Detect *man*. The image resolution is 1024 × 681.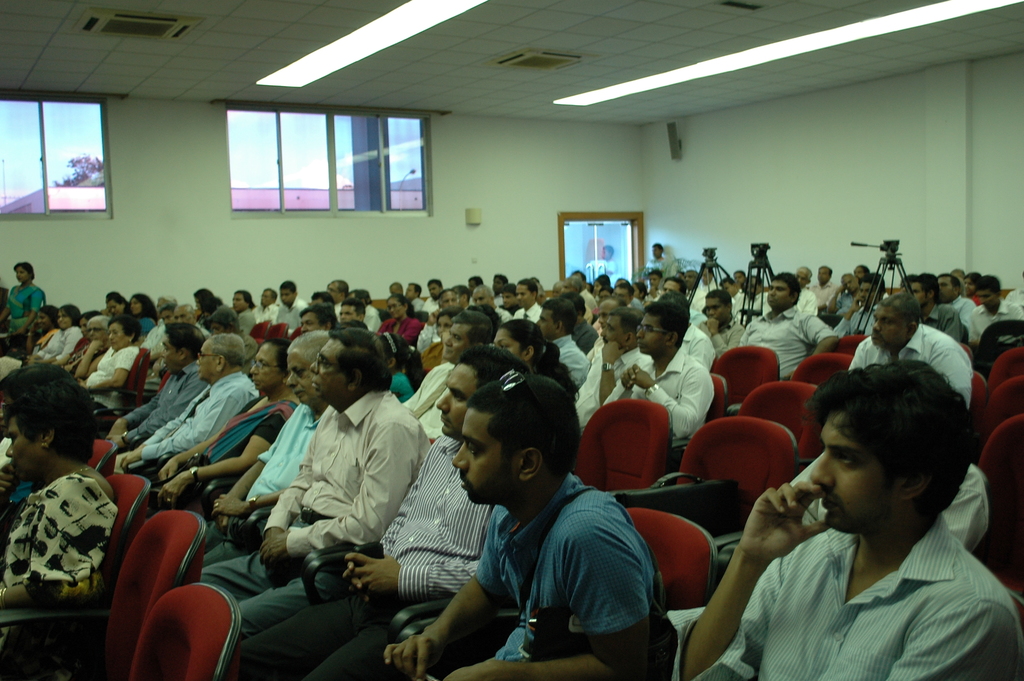
<bbox>911, 277, 967, 340</bbox>.
